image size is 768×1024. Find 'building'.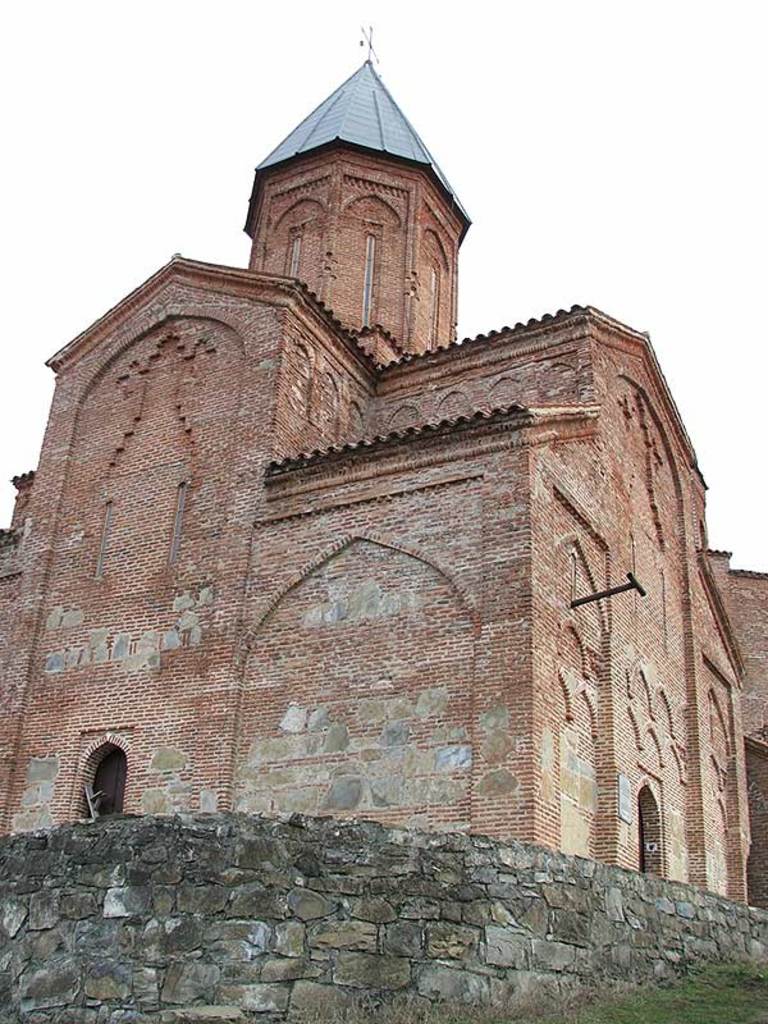
{"x1": 0, "y1": 27, "x2": 767, "y2": 915}.
